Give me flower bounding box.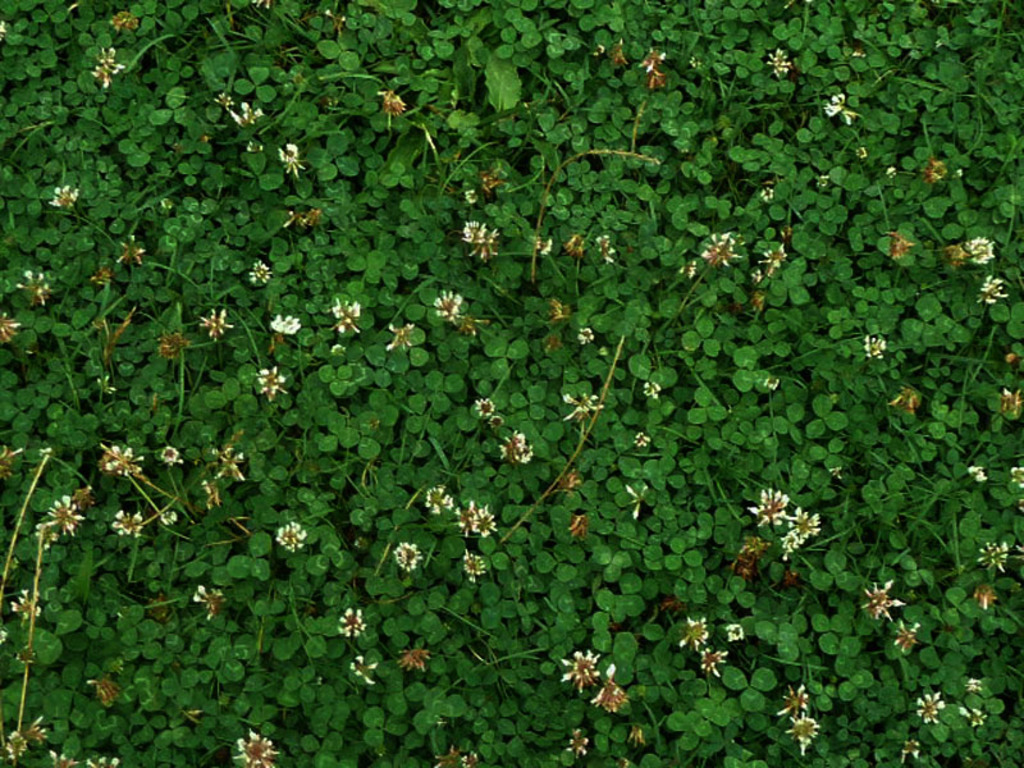
Rect(458, 547, 490, 586).
